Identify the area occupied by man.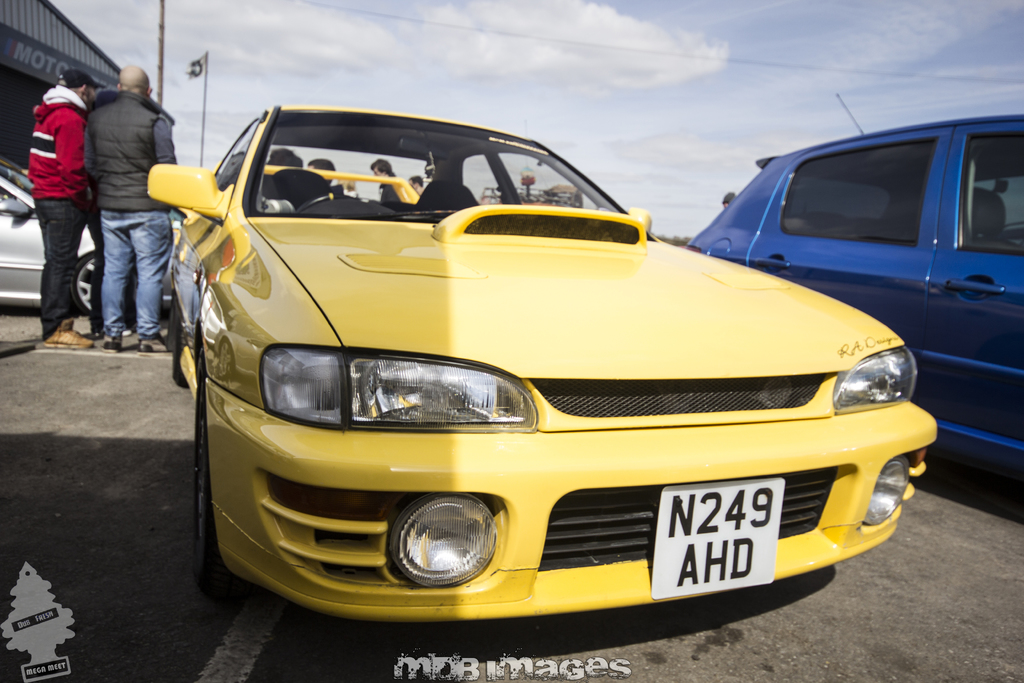
Area: (22, 66, 100, 347).
